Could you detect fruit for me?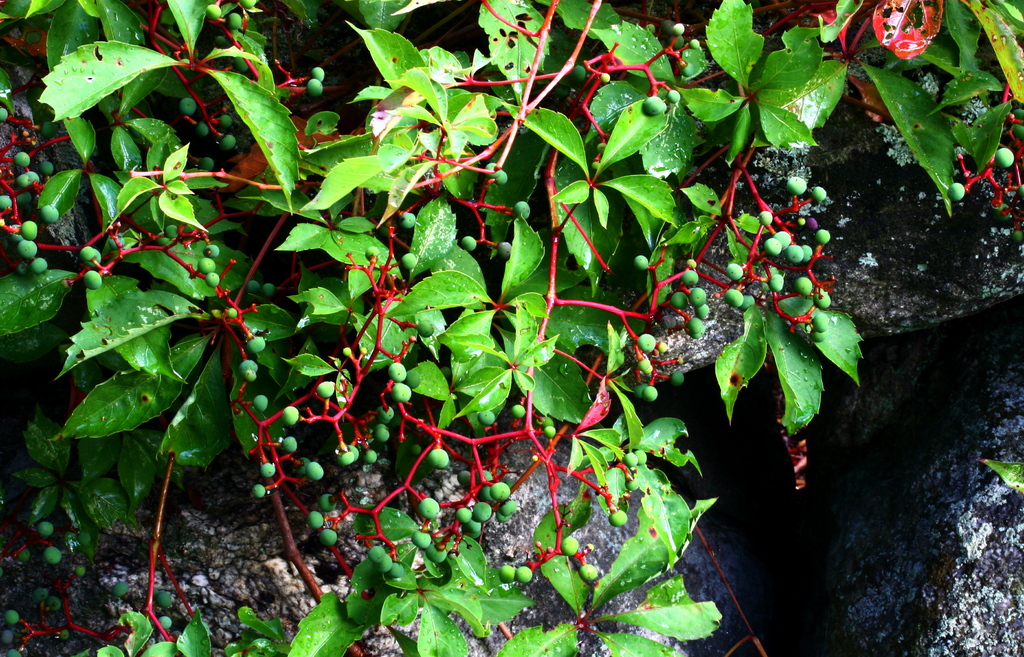
Detection result: crop(320, 491, 337, 512).
